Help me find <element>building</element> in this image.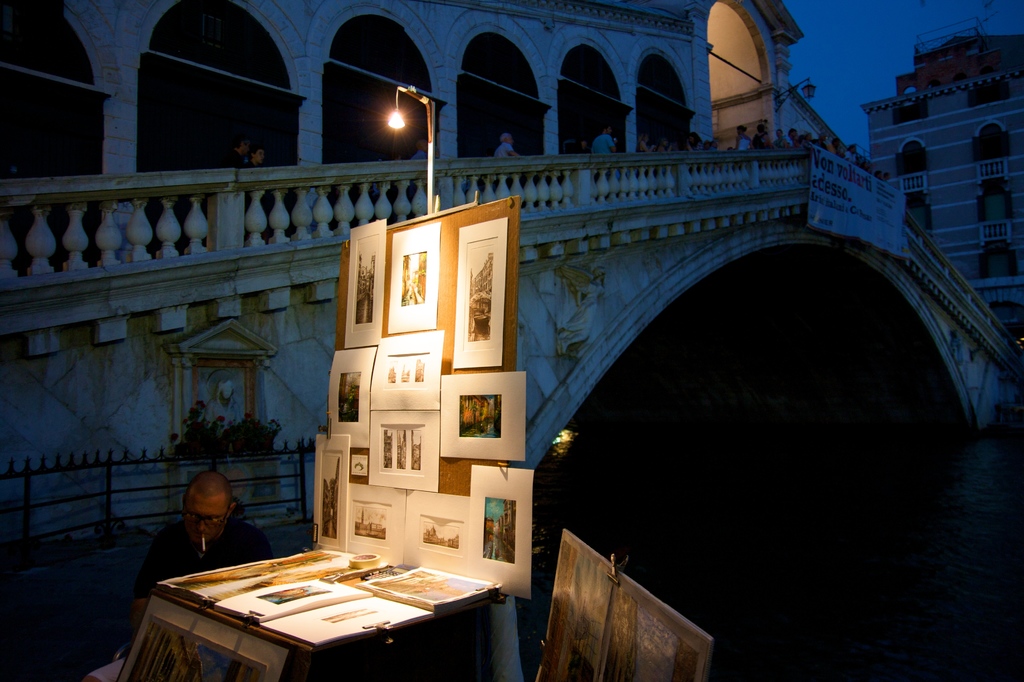
Found it: (855,22,1023,338).
